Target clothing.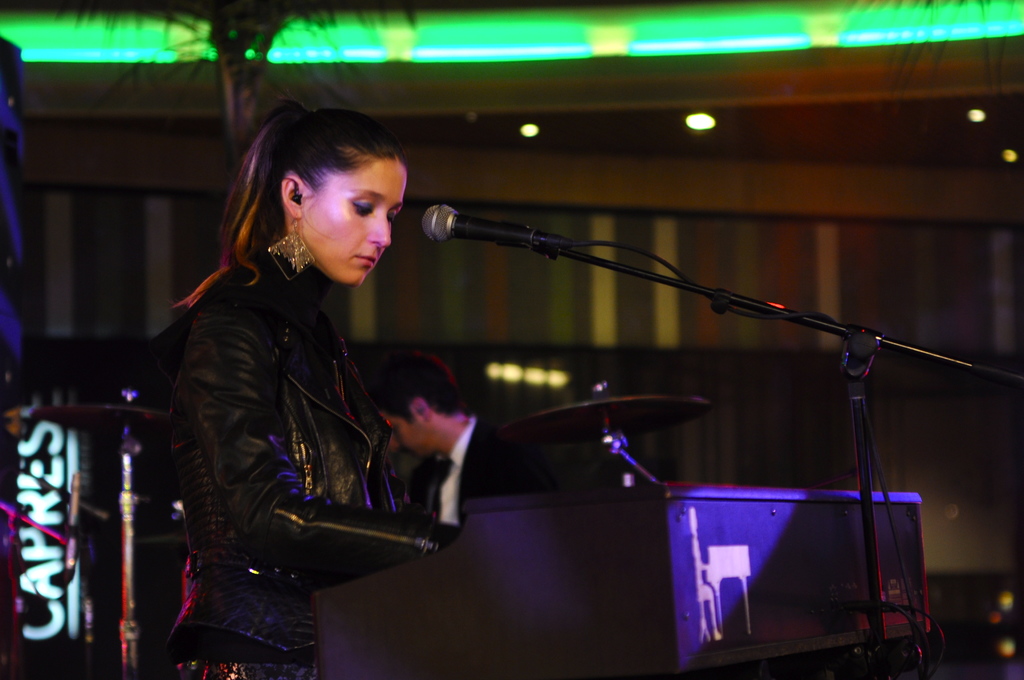
Target region: [left=410, top=400, right=565, bottom=537].
